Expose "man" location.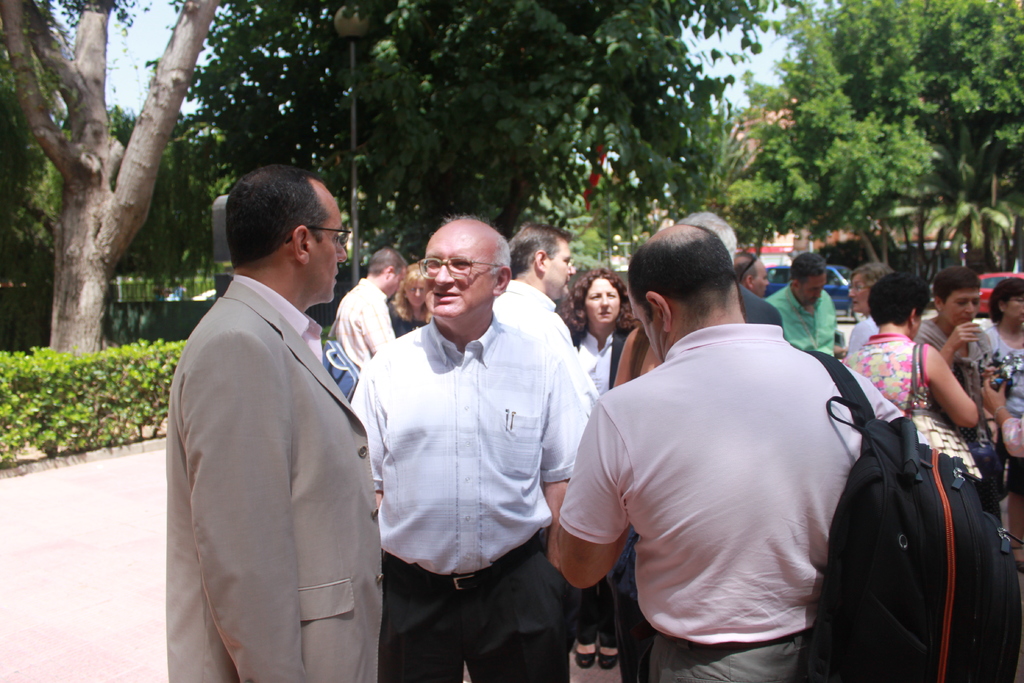
Exposed at [349,215,588,682].
